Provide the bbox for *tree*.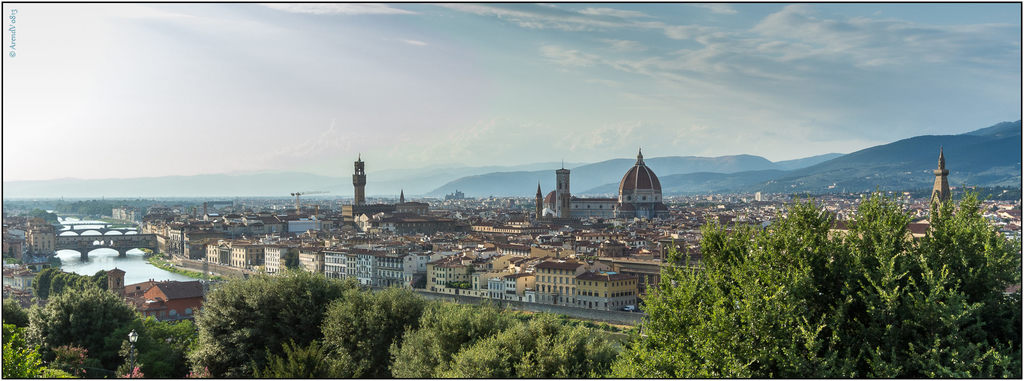
locate(444, 312, 636, 376).
